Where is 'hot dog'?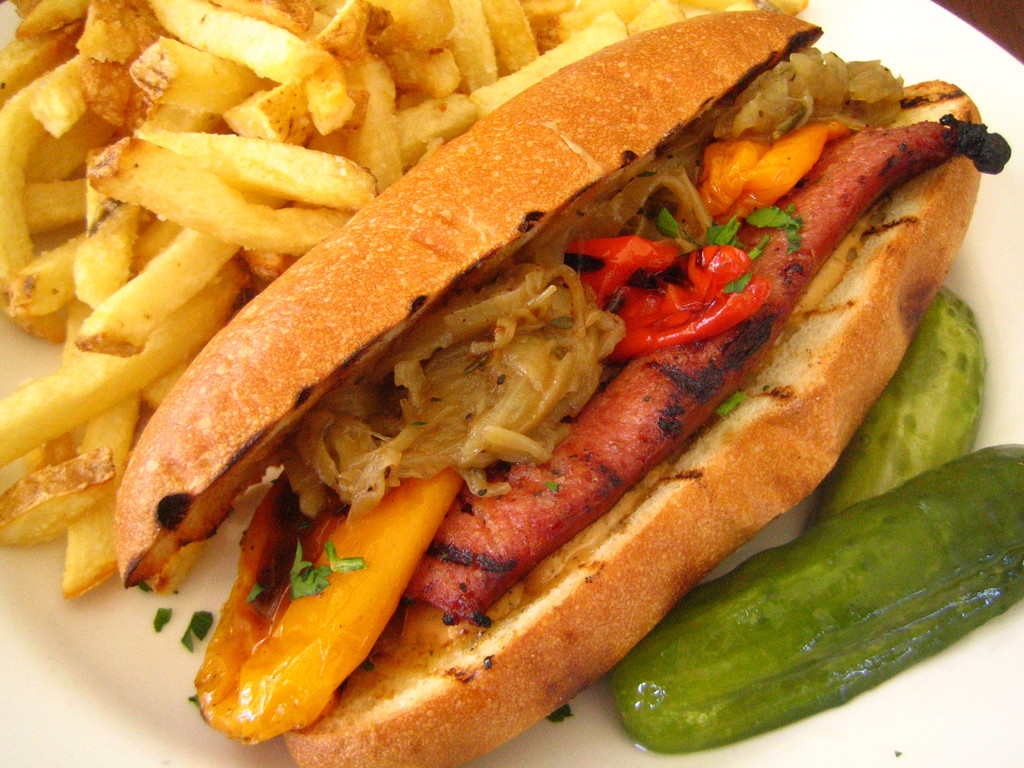
{"left": 26, "top": 22, "right": 1023, "bottom": 738}.
